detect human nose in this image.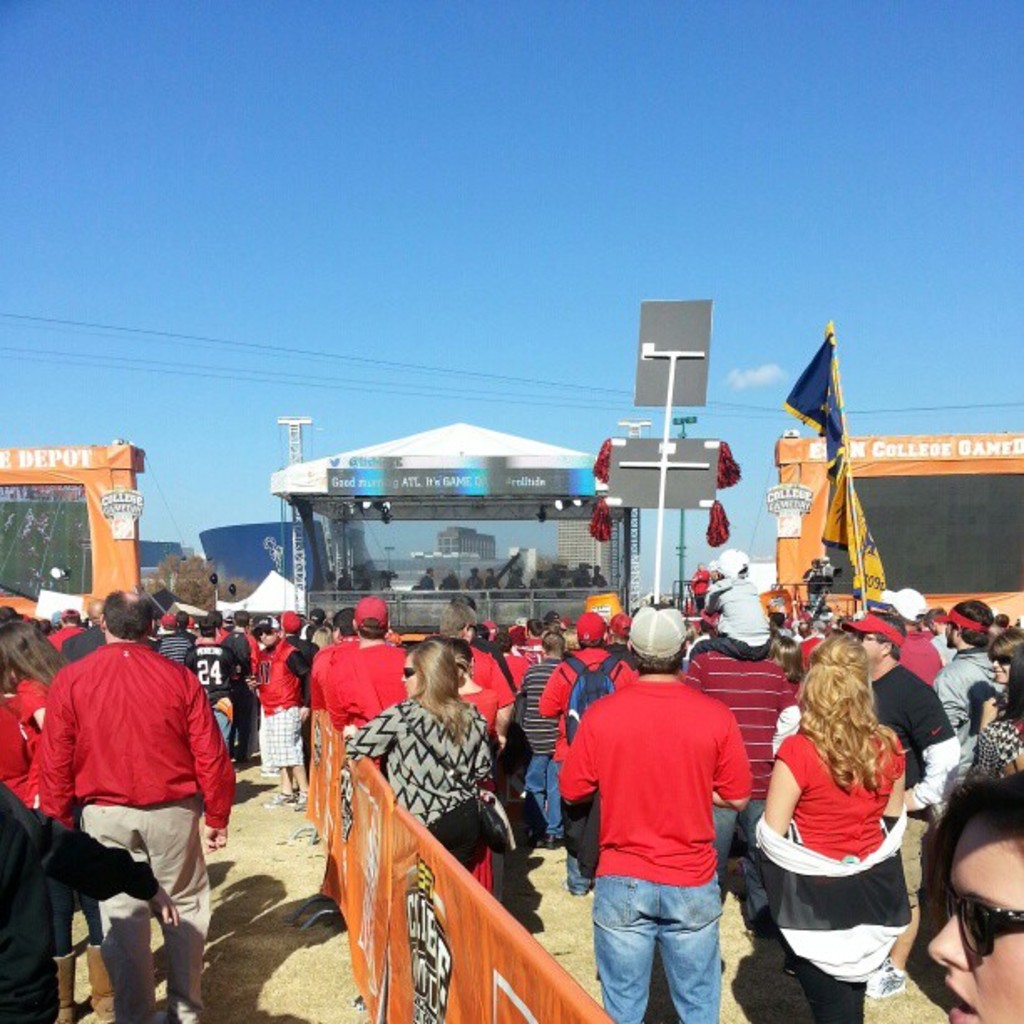
Detection: bbox(927, 919, 970, 970).
